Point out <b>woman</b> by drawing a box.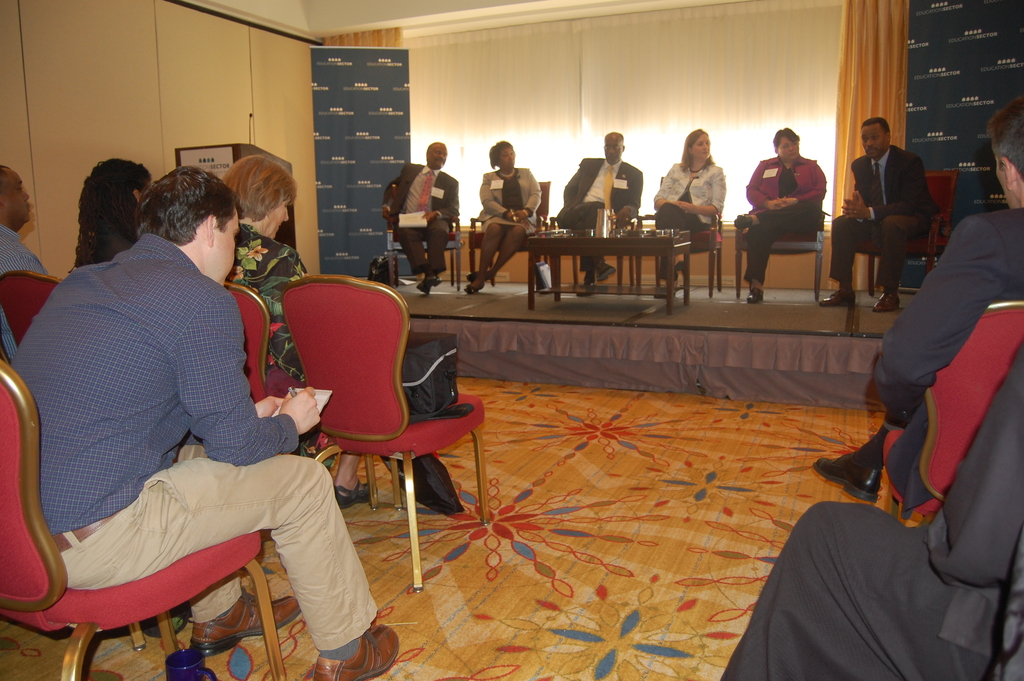
Rect(68, 155, 160, 272).
